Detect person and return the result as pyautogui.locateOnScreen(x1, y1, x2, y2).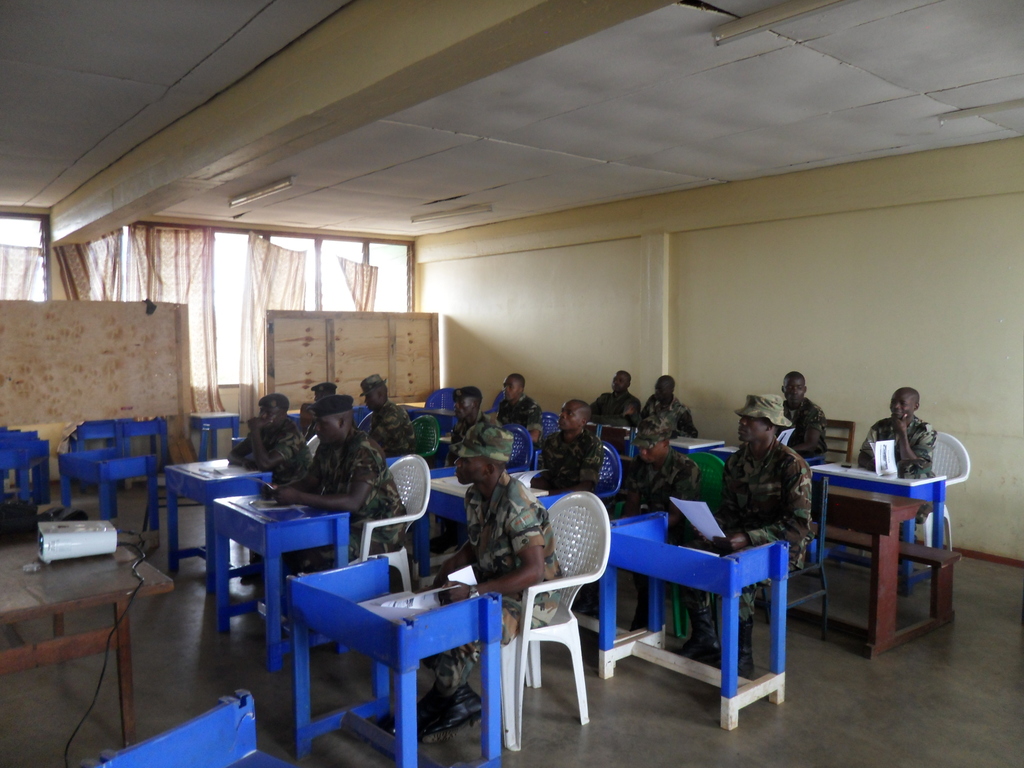
pyautogui.locateOnScreen(310, 383, 363, 470).
